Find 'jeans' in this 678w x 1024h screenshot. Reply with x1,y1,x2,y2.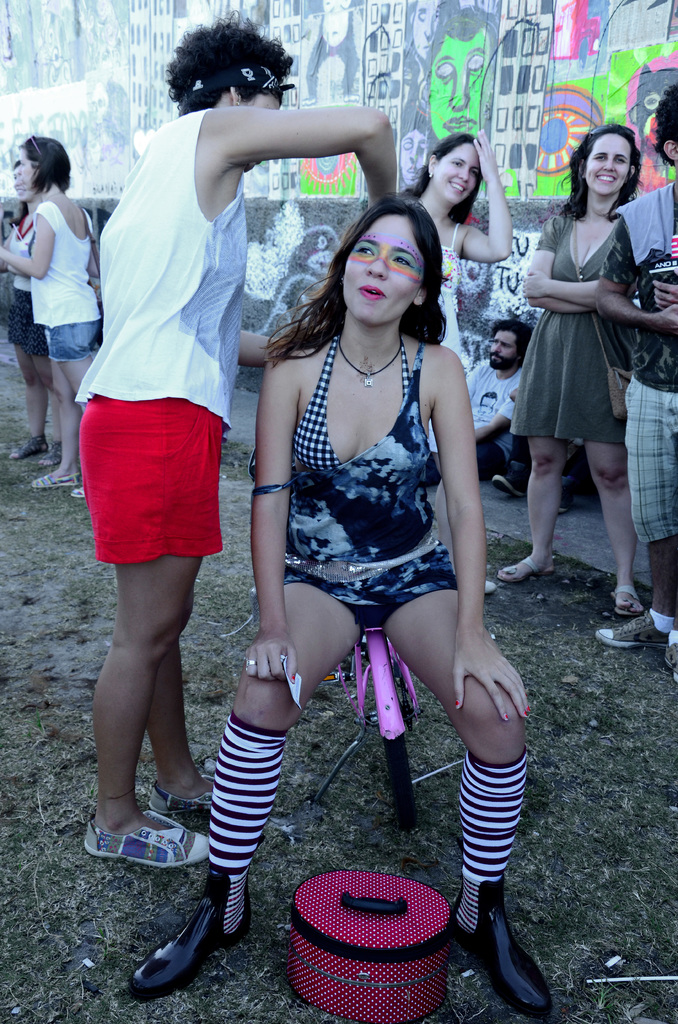
44,322,97,362.
